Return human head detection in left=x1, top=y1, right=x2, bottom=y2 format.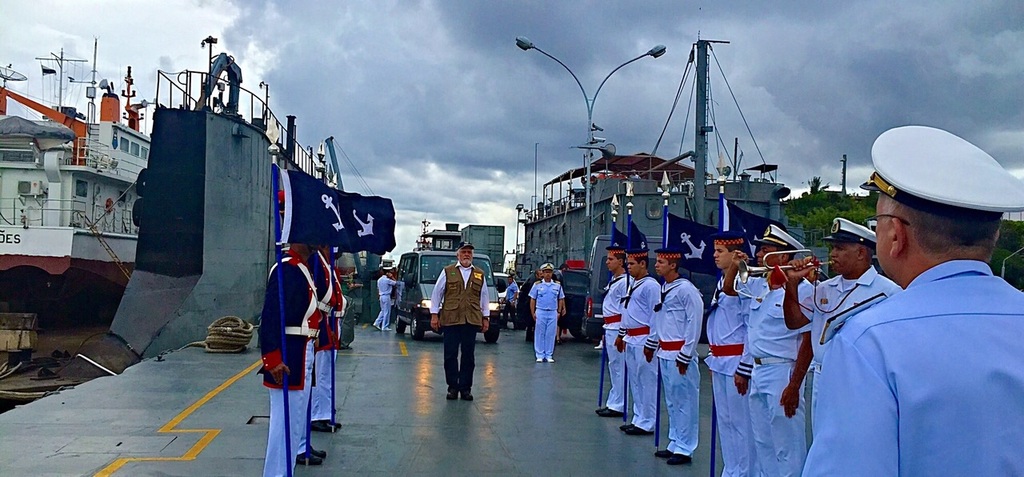
left=652, top=246, right=680, bottom=278.
